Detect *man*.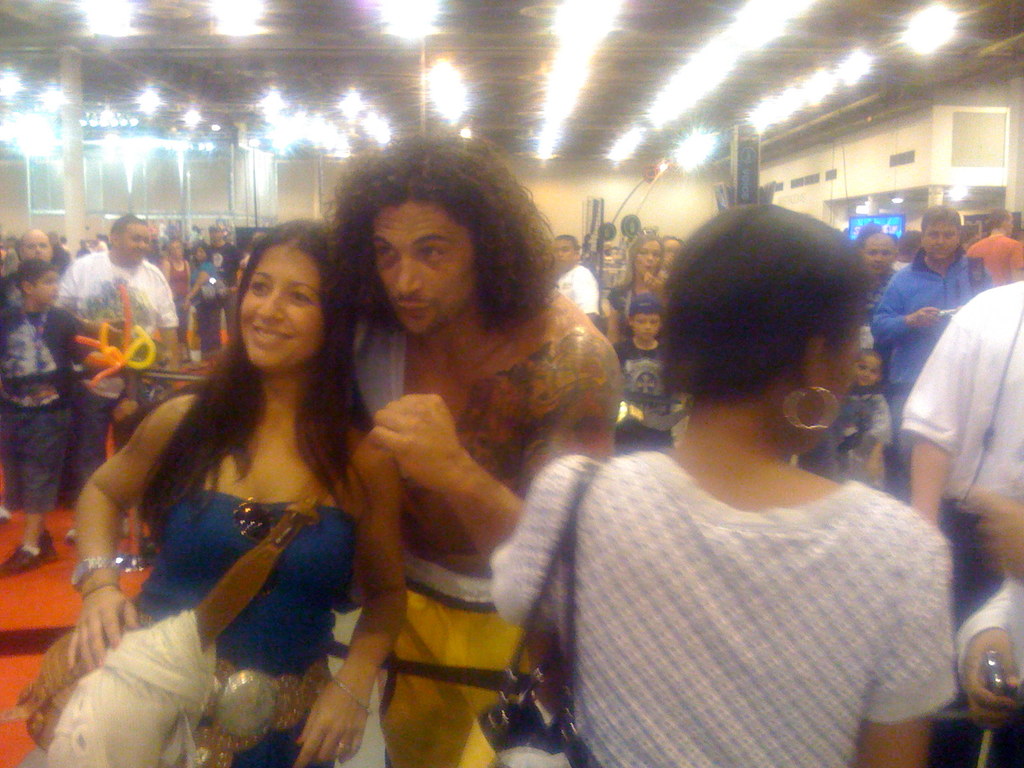
Detected at [867,198,997,538].
